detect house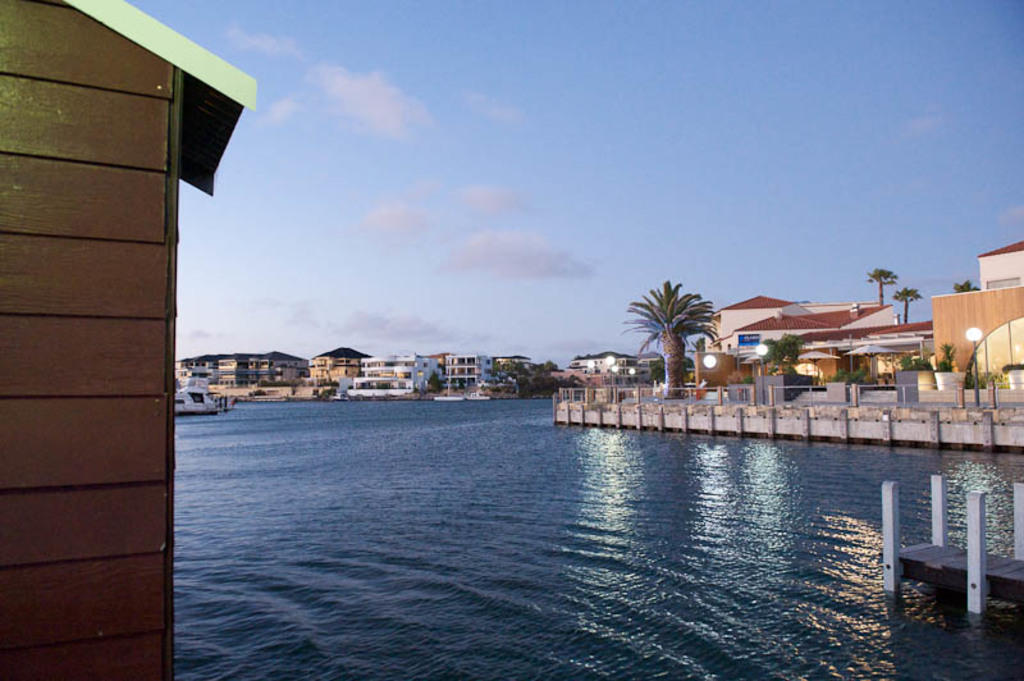
x1=0 y1=0 x2=255 y2=680
